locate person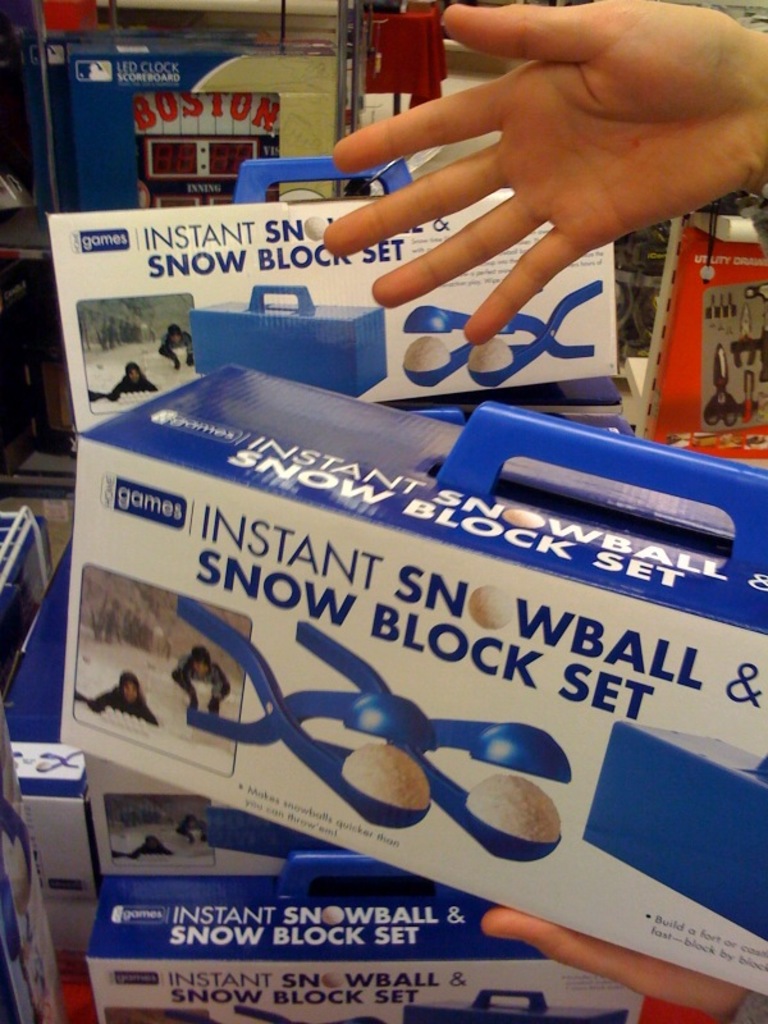
(108, 361, 161, 397)
